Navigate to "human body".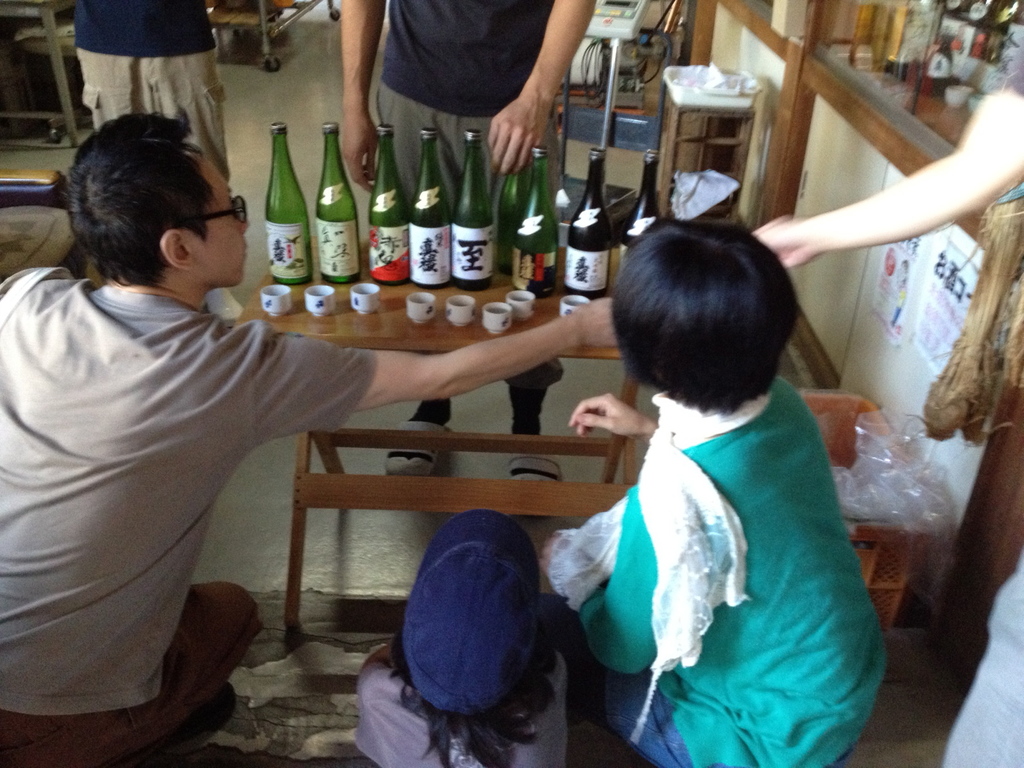
Navigation target: select_region(346, 0, 604, 490).
